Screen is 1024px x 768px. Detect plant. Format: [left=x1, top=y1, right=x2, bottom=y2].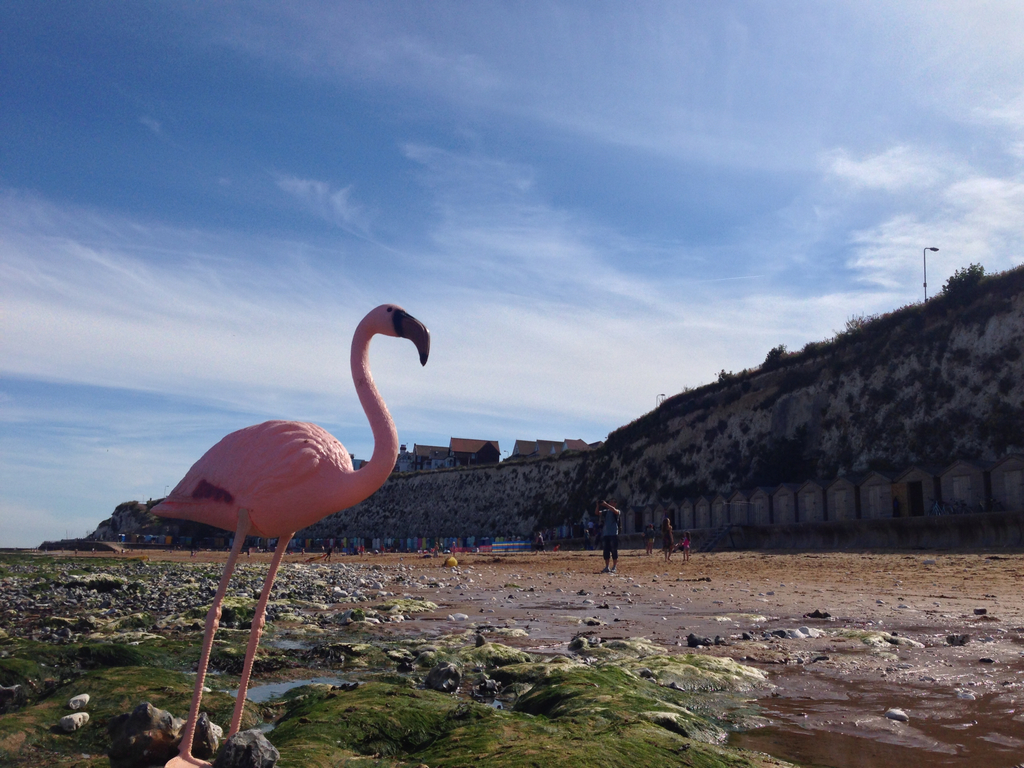
[left=726, top=433, right=732, bottom=436].
